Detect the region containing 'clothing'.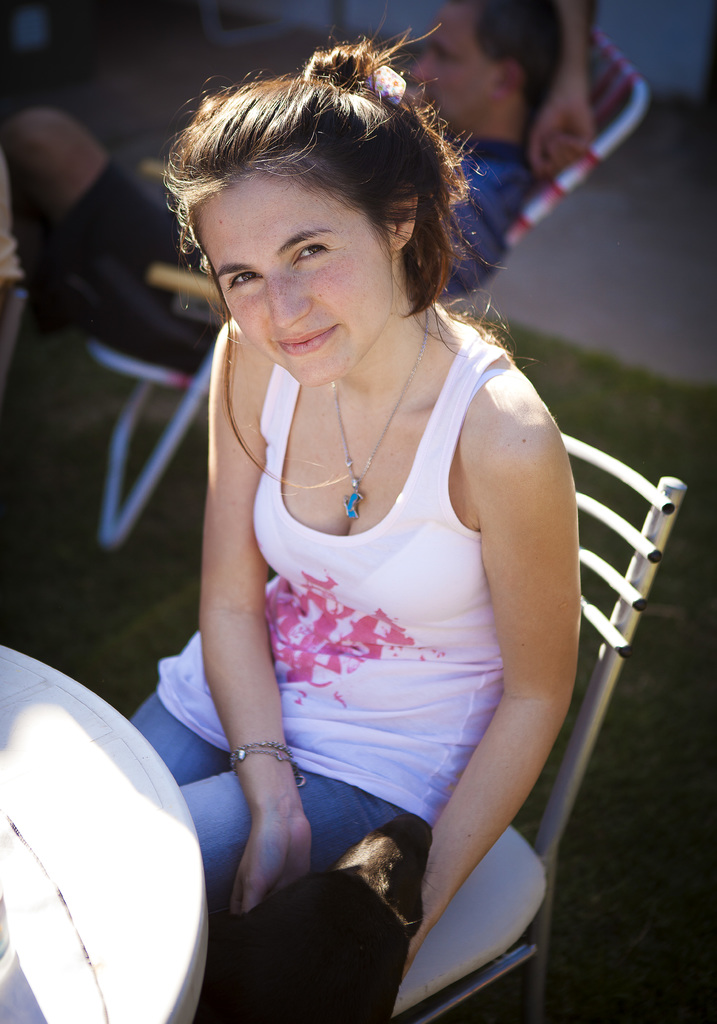
detection(28, 162, 221, 376).
